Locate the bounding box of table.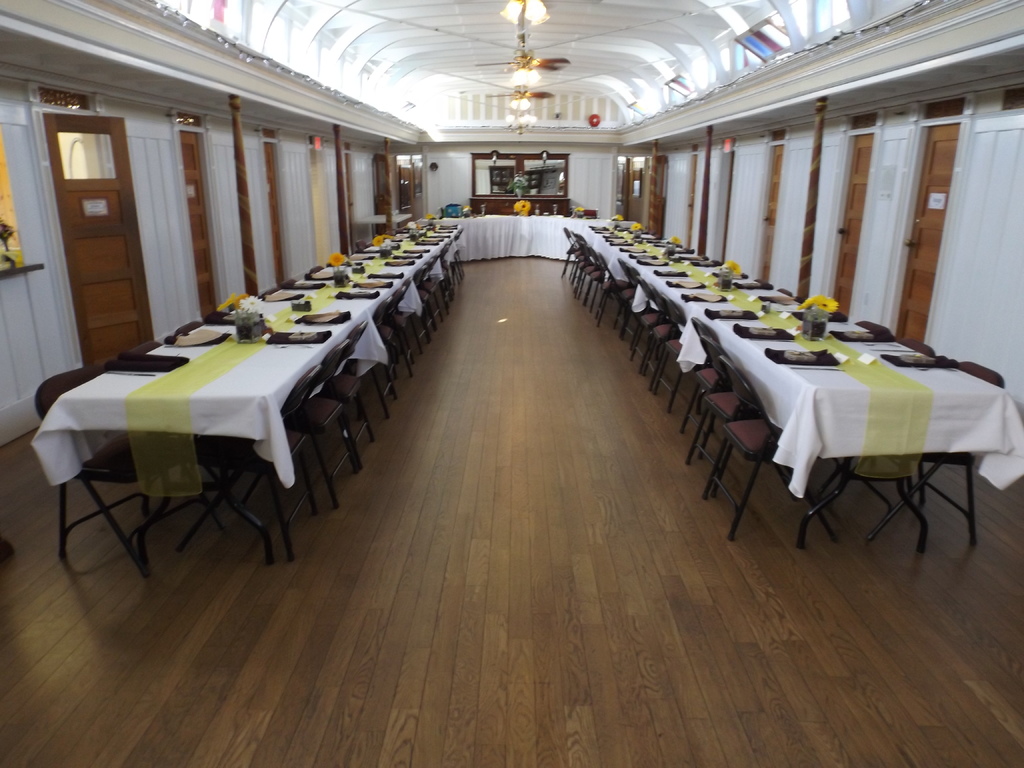
Bounding box: BBox(431, 211, 637, 261).
